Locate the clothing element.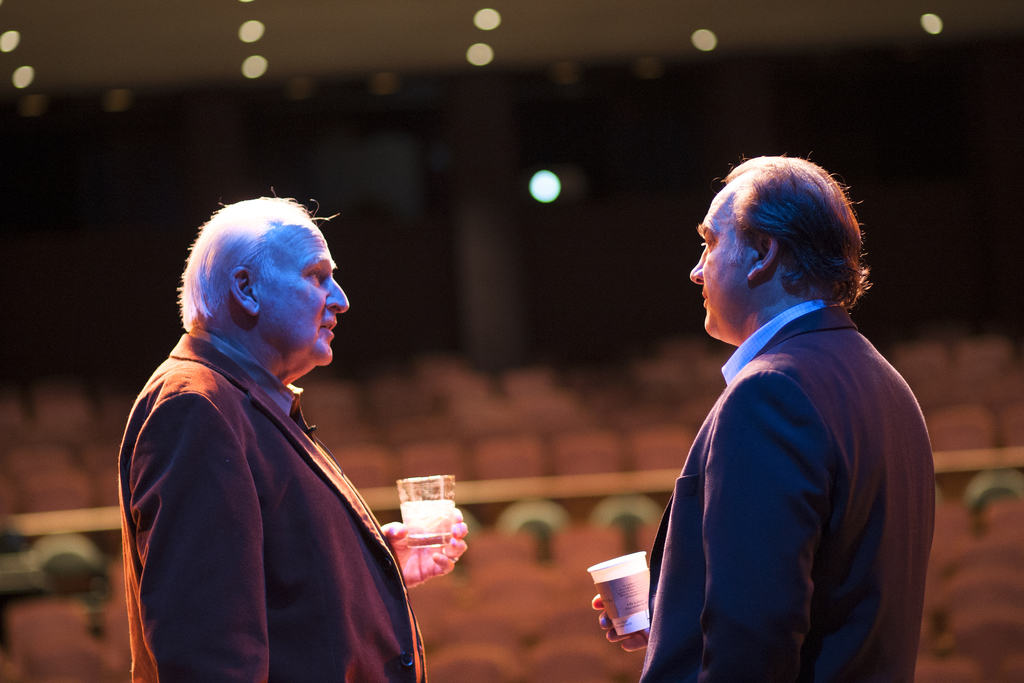
Element bbox: box(118, 334, 428, 682).
